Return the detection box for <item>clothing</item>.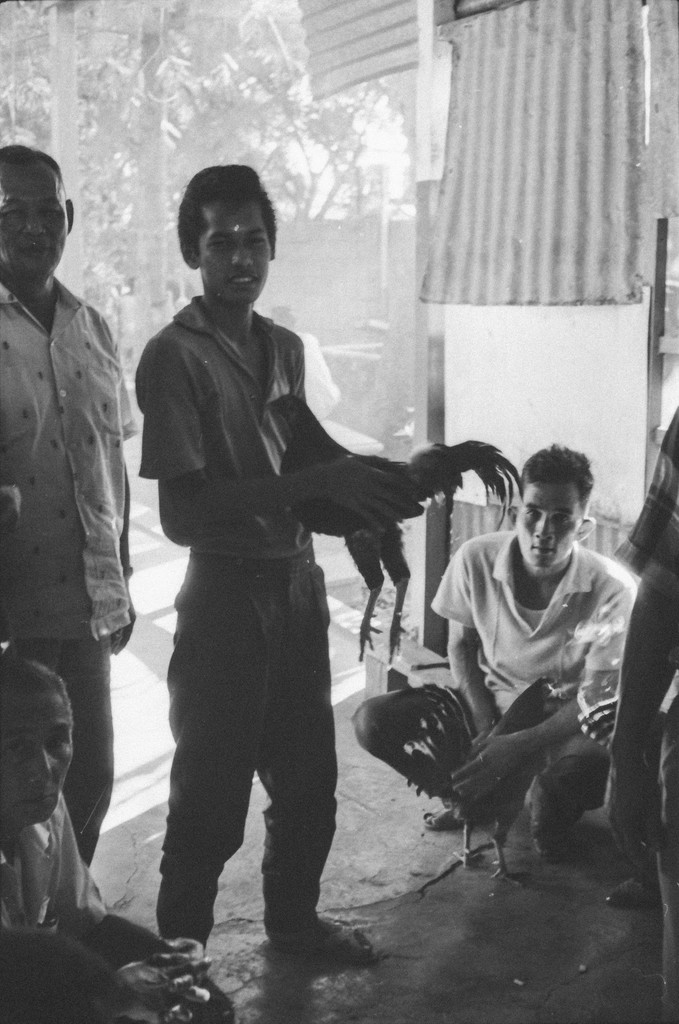
[left=143, top=286, right=344, bottom=949].
